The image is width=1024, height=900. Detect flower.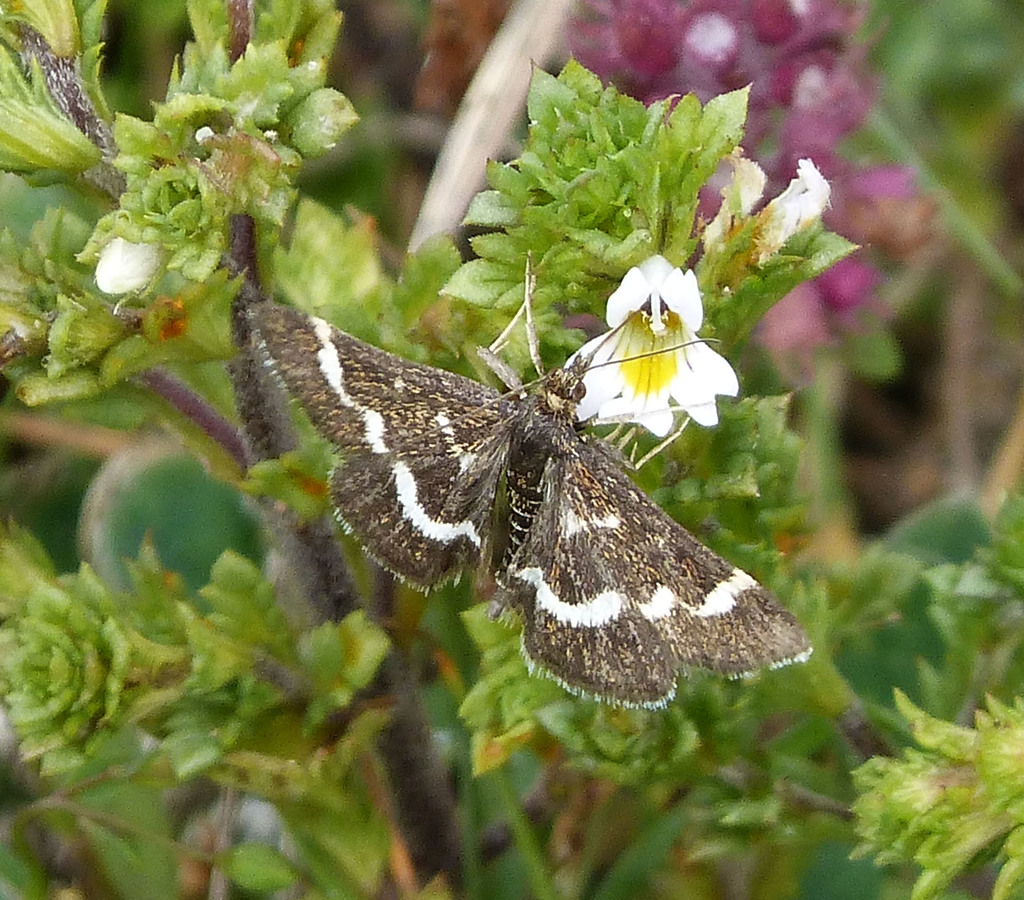
Detection: 700,160,832,301.
